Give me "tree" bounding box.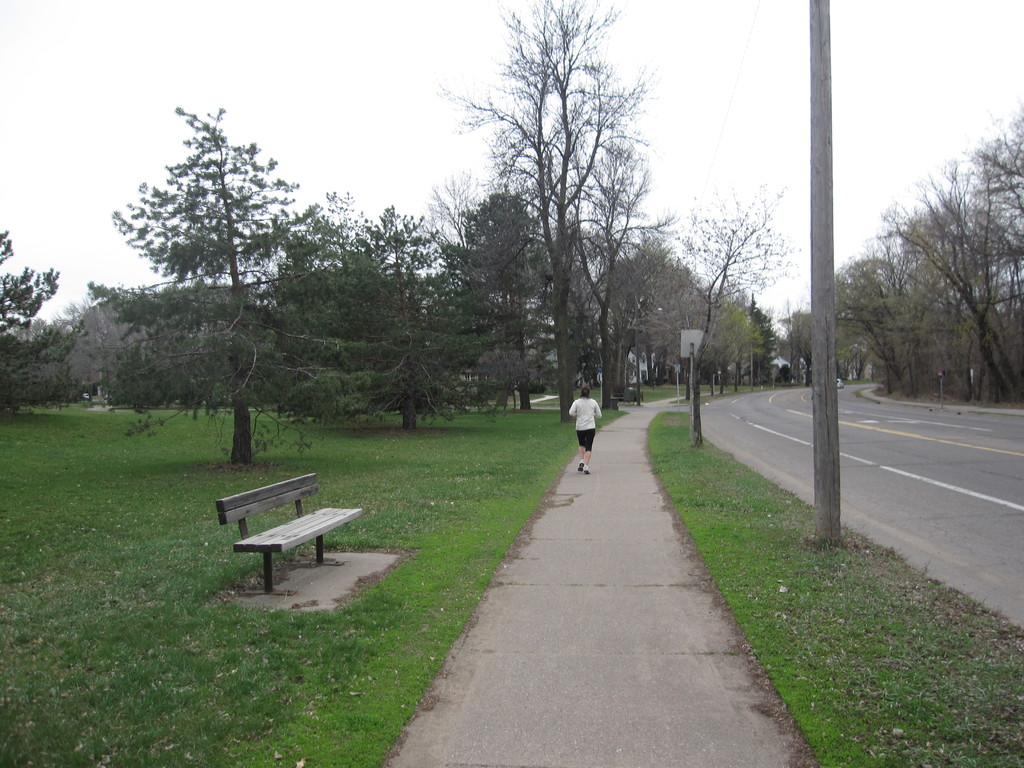
x1=0, y1=236, x2=83, y2=412.
